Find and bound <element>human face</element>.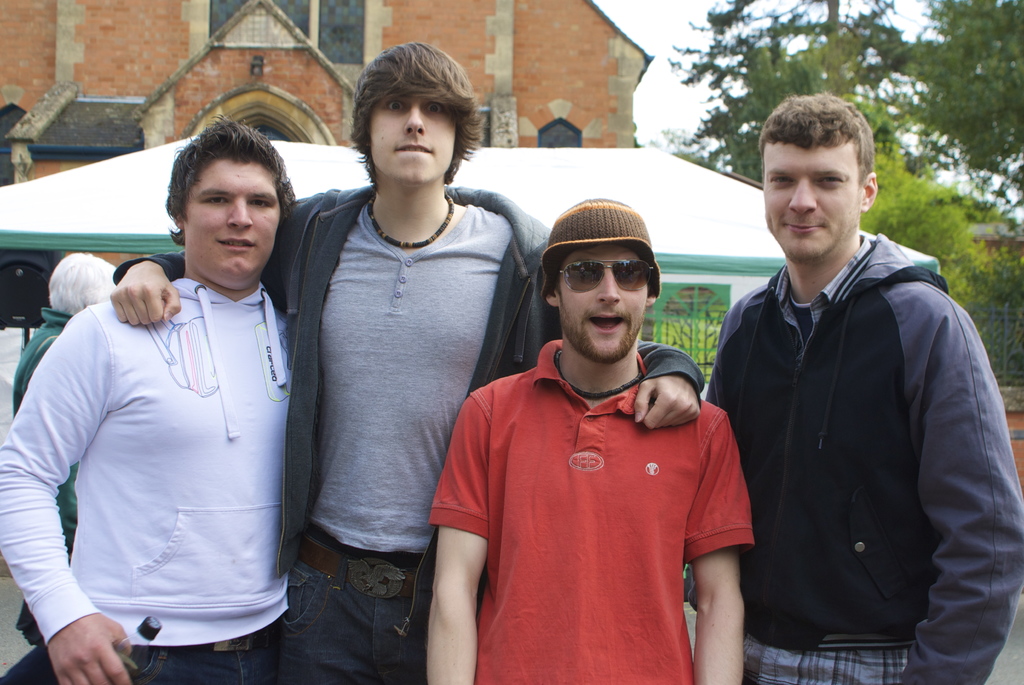
Bound: rect(557, 248, 650, 360).
